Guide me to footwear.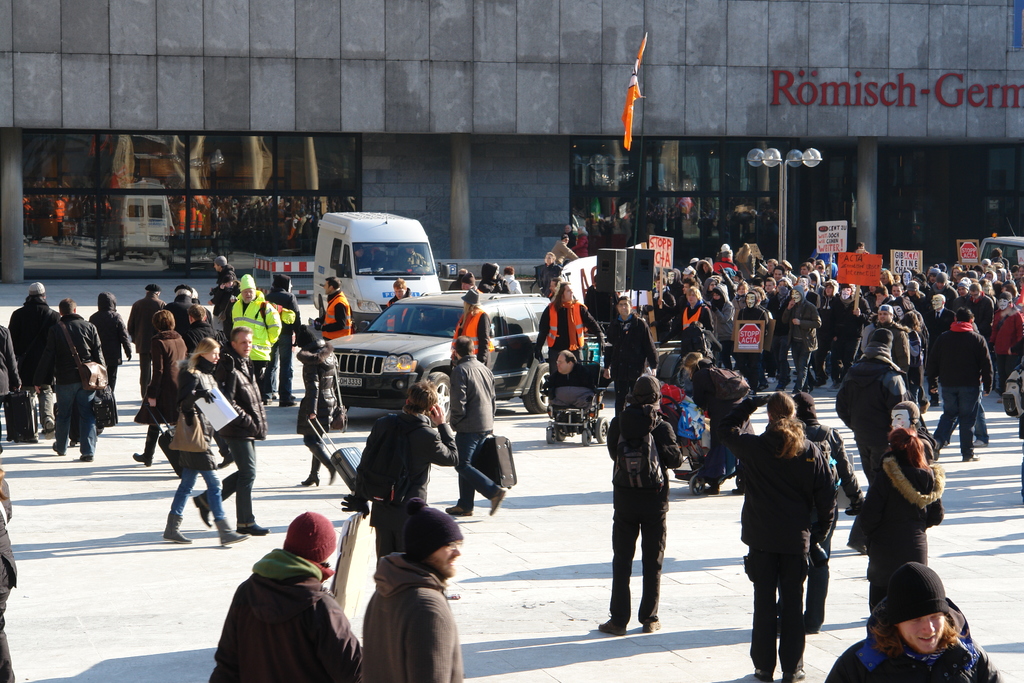
Guidance: (961,452,981,461).
